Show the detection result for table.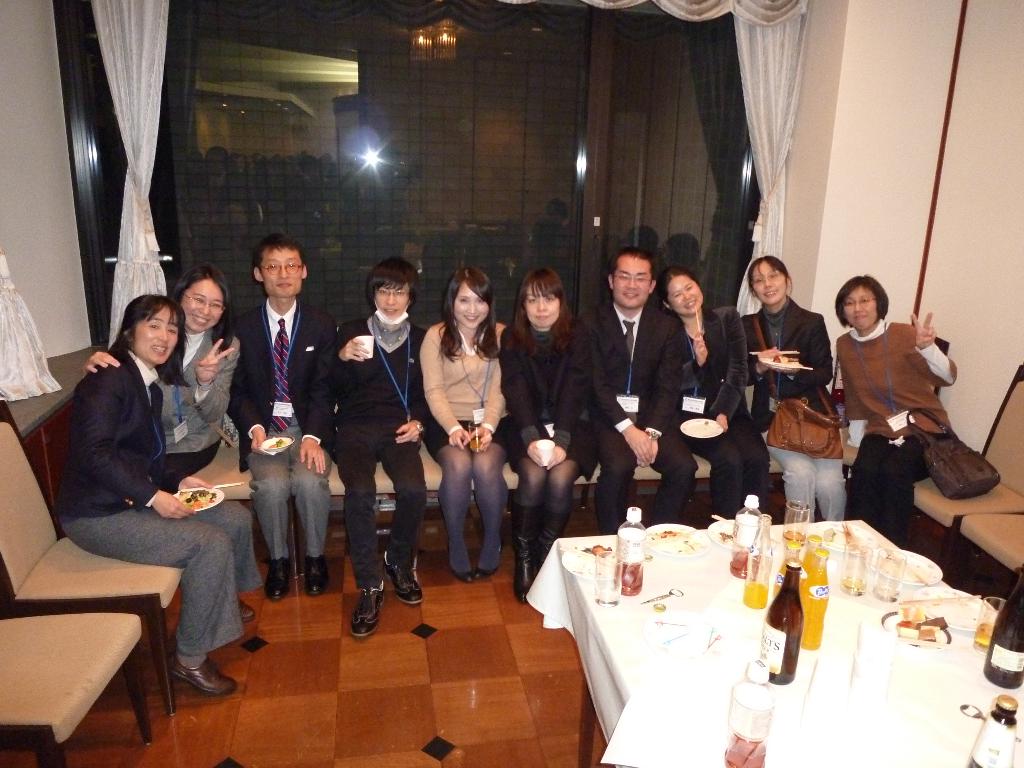
region(526, 516, 1023, 767).
